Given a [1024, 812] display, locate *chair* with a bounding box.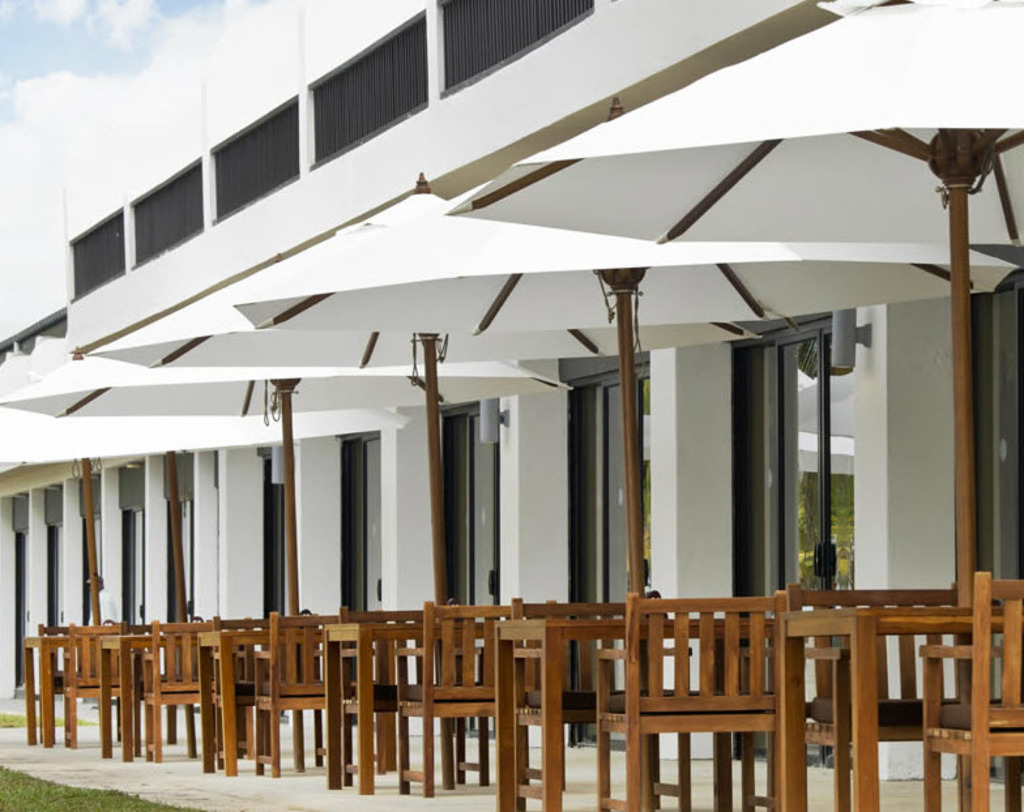
Located: <bbox>389, 599, 536, 798</bbox>.
